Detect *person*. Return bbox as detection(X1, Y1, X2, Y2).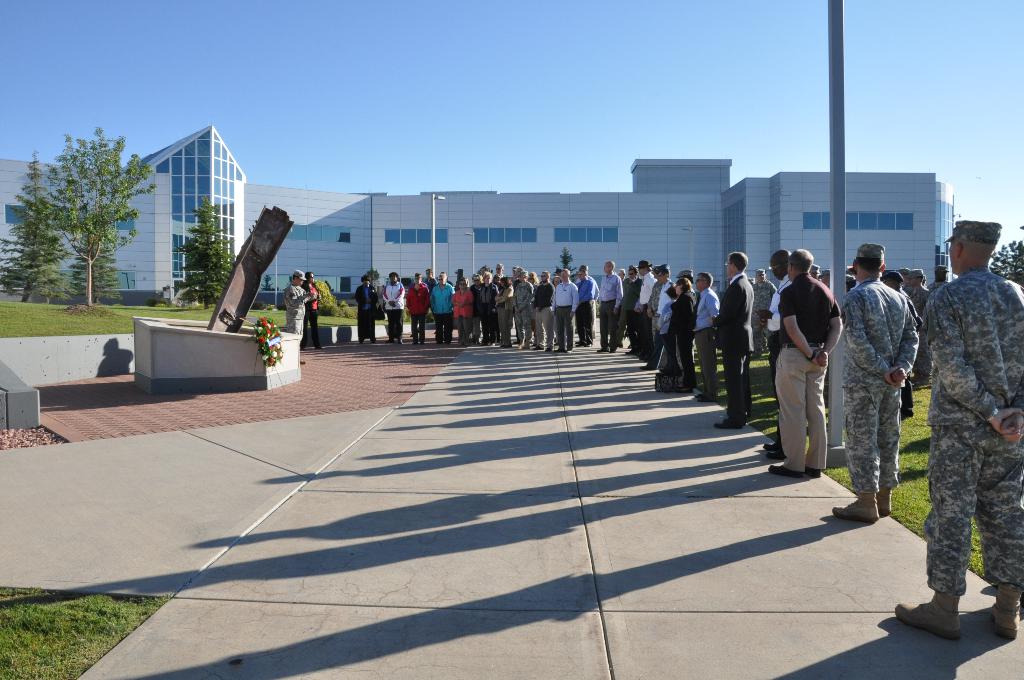
detection(596, 261, 622, 353).
